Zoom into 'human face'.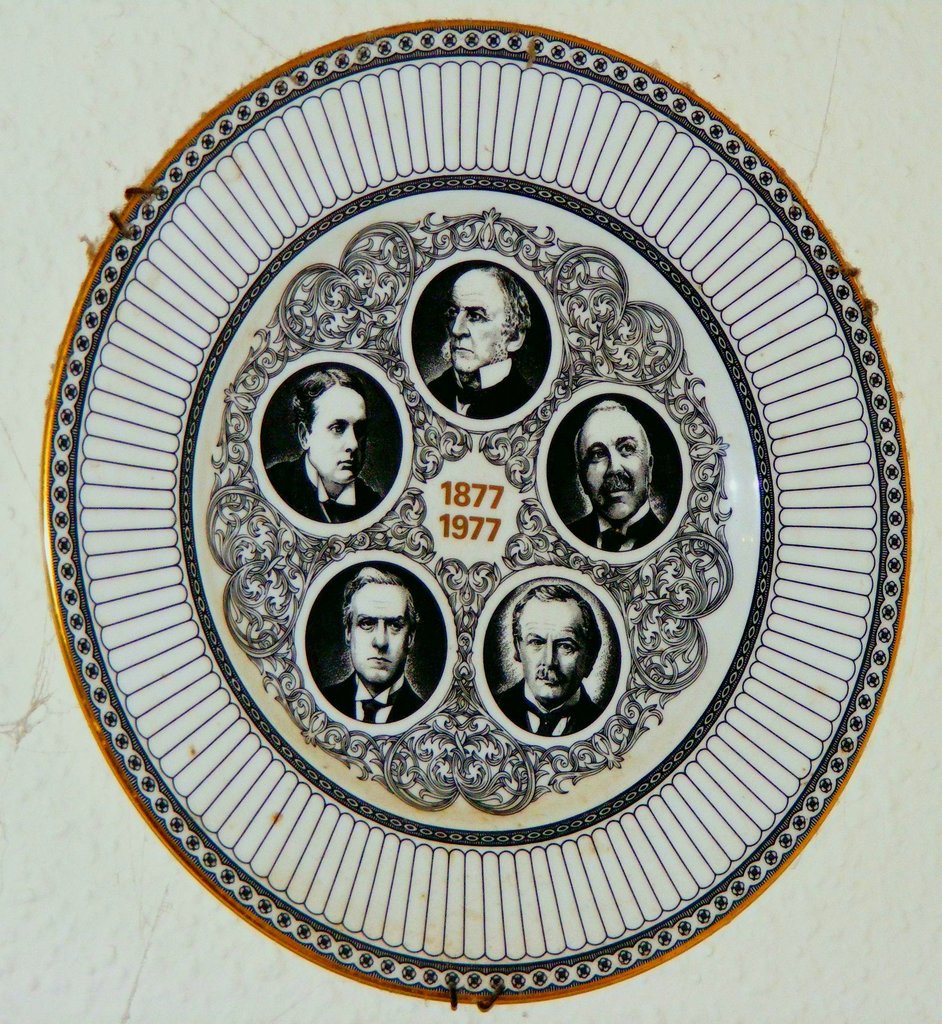
Zoom target: region(307, 387, 371, 483).
